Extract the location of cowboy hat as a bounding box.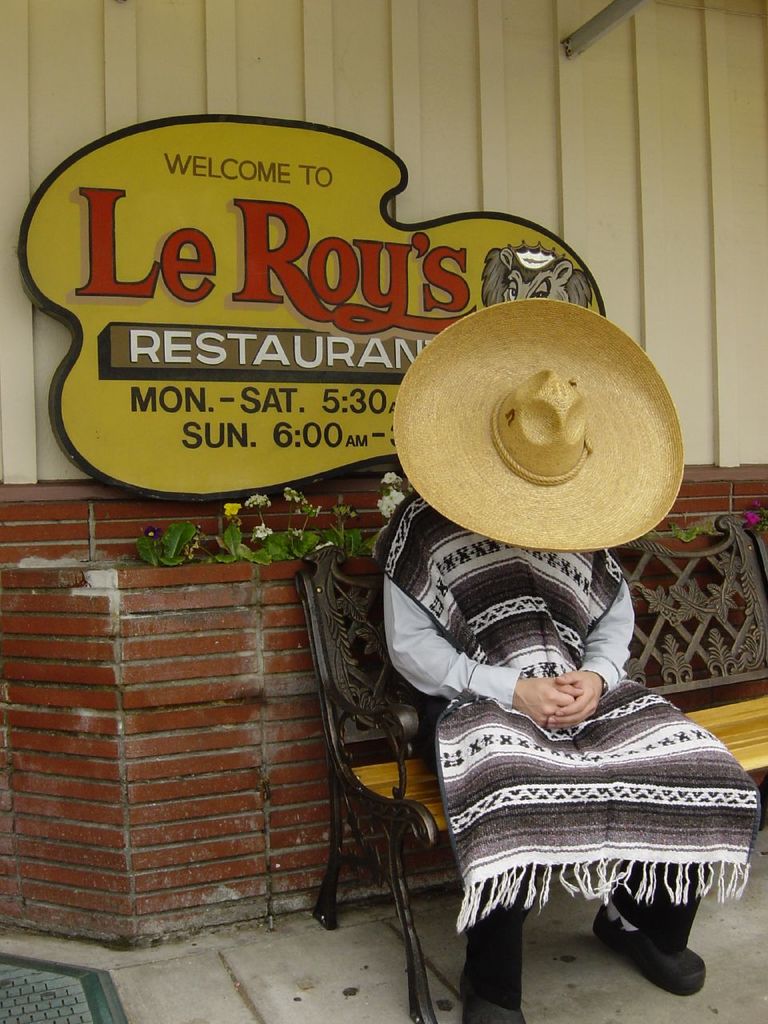
rect(358, 292, 684, 543).
